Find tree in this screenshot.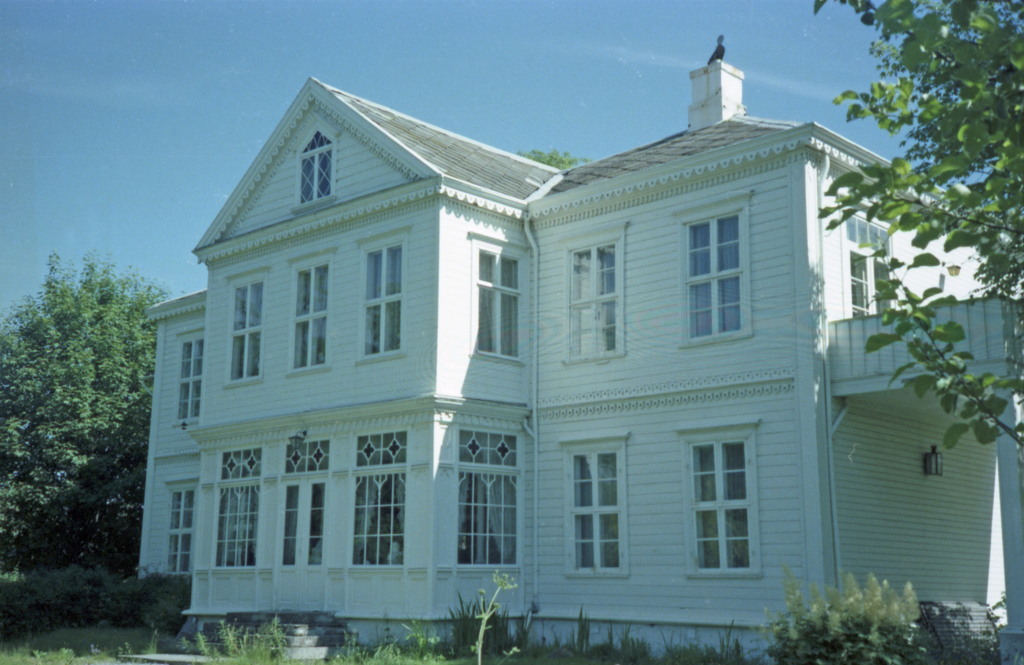
The bounding box for tree is region(0, 247, 180, 582).
